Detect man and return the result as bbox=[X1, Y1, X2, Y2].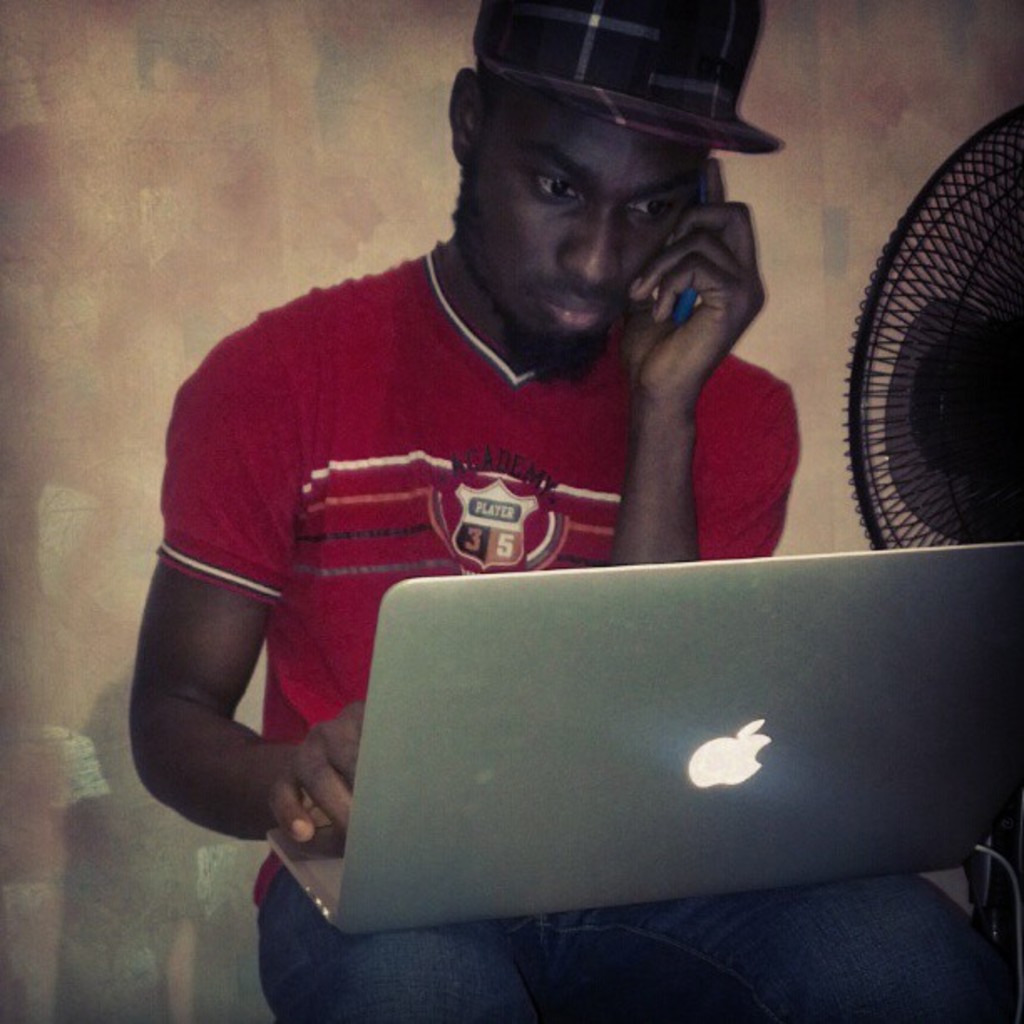
bbox=[132, 0, 1004, 1022].
